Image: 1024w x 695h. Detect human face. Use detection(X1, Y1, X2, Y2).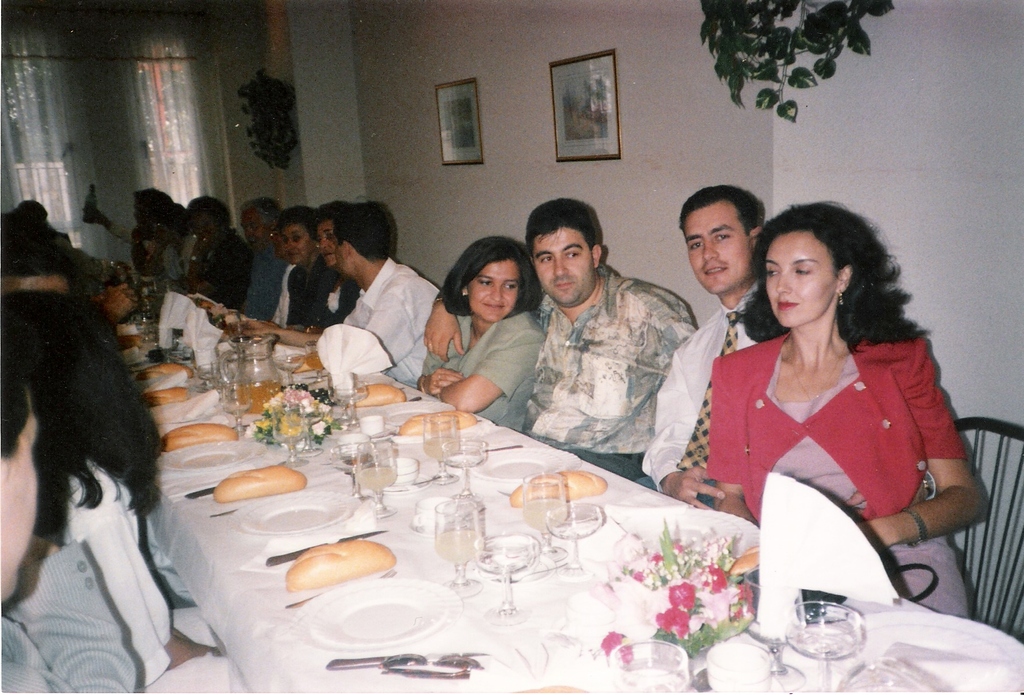
detection(688, 213, 753, 292).
